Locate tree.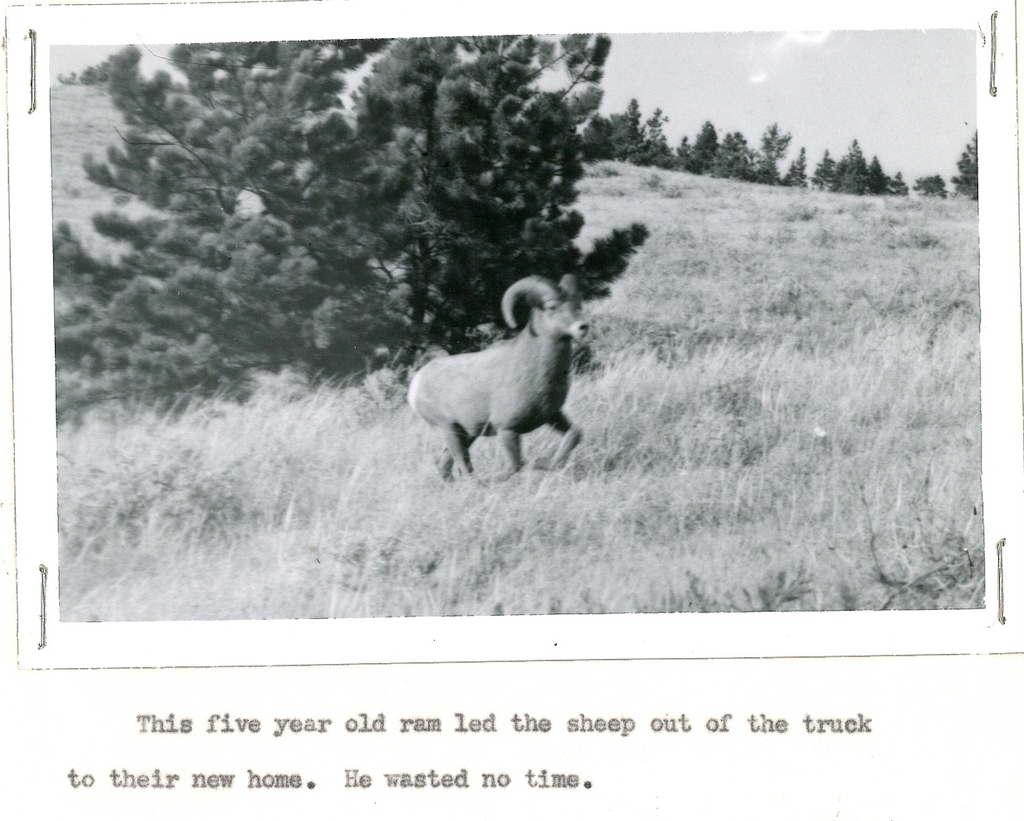
Bounding box: 52 36 655 420.
